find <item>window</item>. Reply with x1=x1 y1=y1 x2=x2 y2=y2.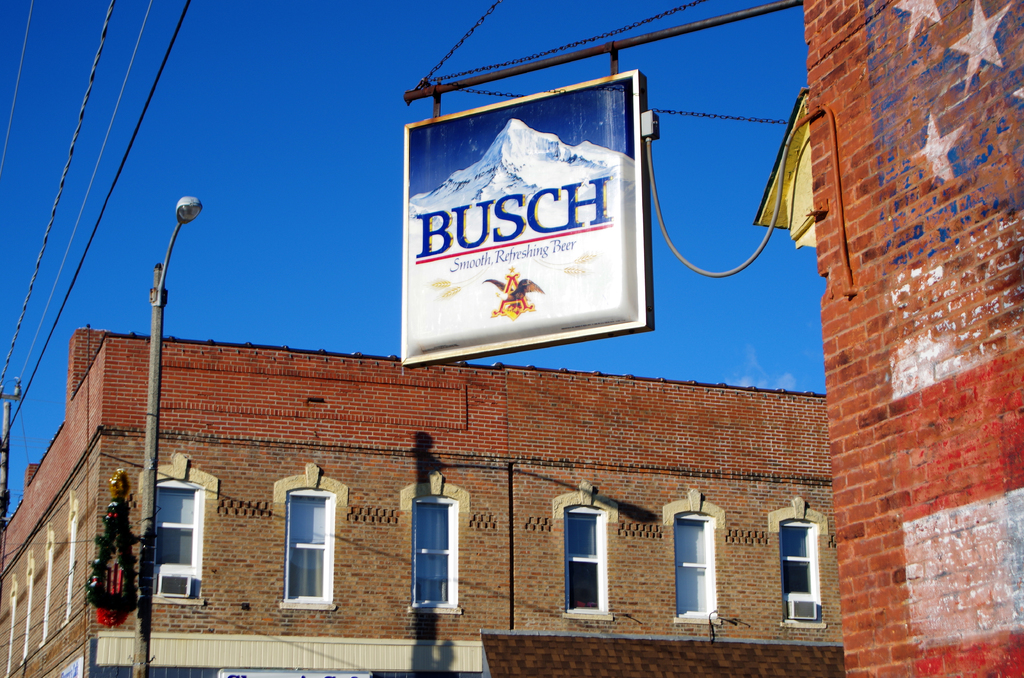
x1=675 y1=511 x2=722 y2=624.
